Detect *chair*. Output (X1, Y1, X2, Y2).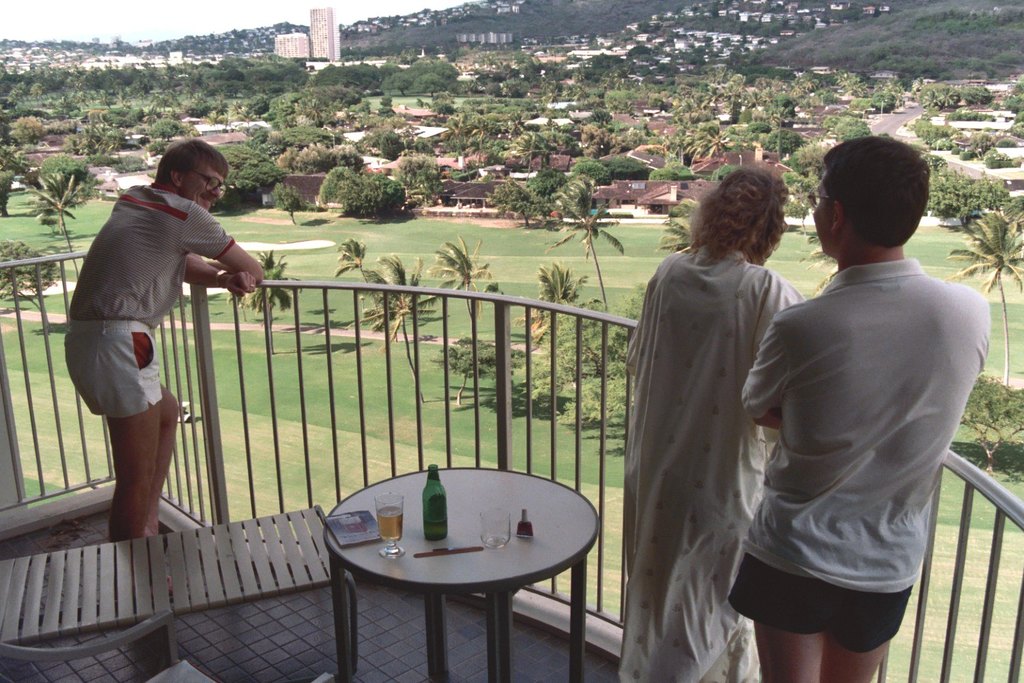
(0, 609, 334, 682).
